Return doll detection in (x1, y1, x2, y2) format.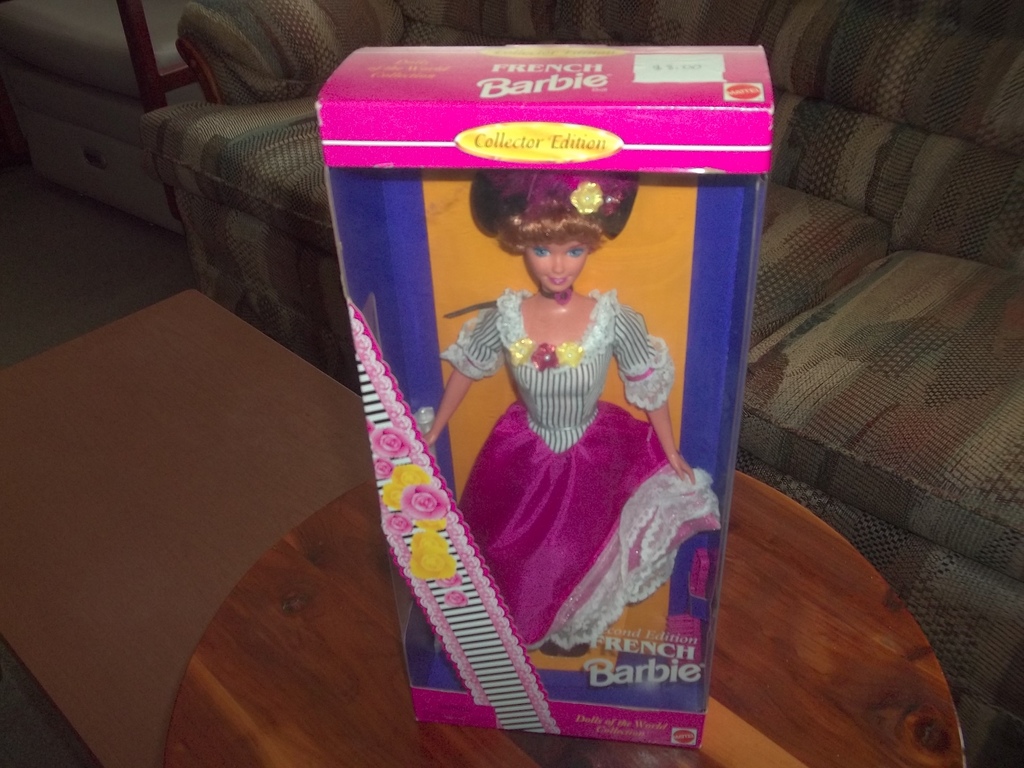
(417, 154, 734, 659).
